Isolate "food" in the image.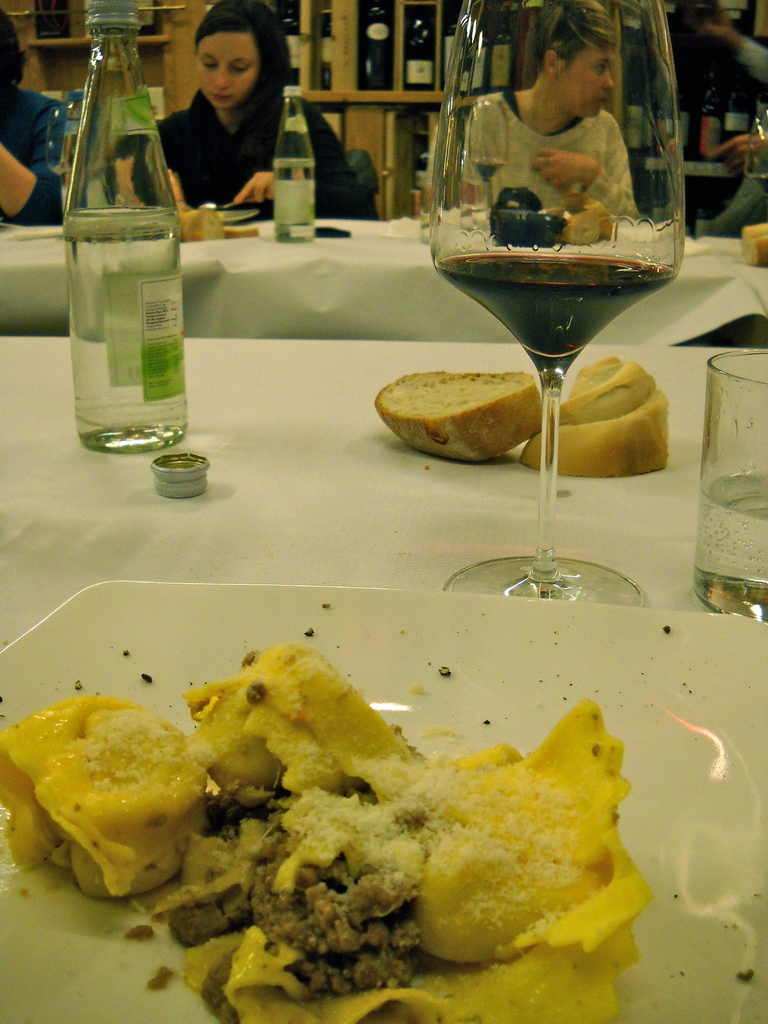
Isolated region: [180, 209, 257, 239].
